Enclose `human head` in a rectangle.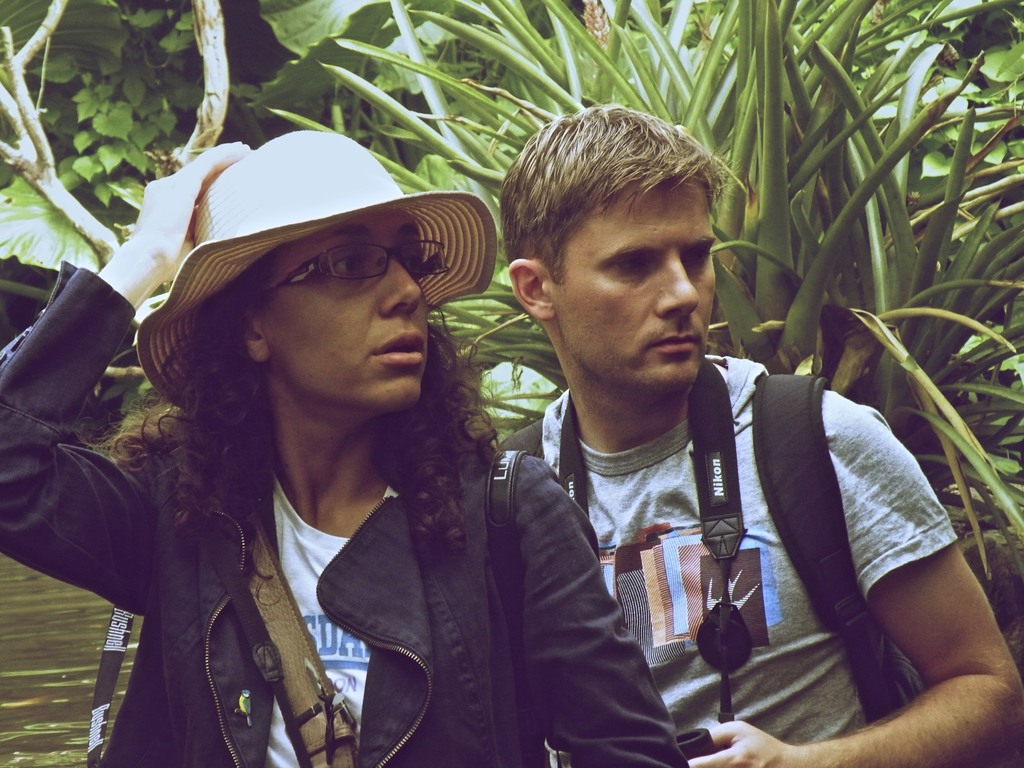
x1=488, y1=107, x2=731, y2=401.
